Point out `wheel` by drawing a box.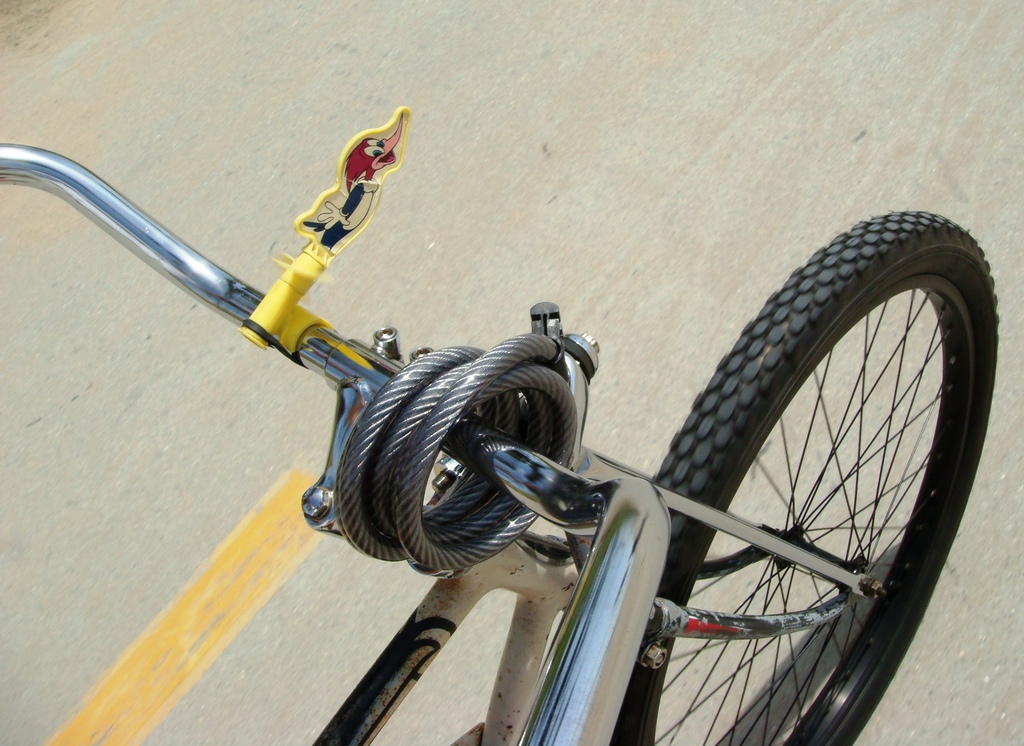
{"left": 631, "top": 231, "right": 1003, "bottom": 703}.
